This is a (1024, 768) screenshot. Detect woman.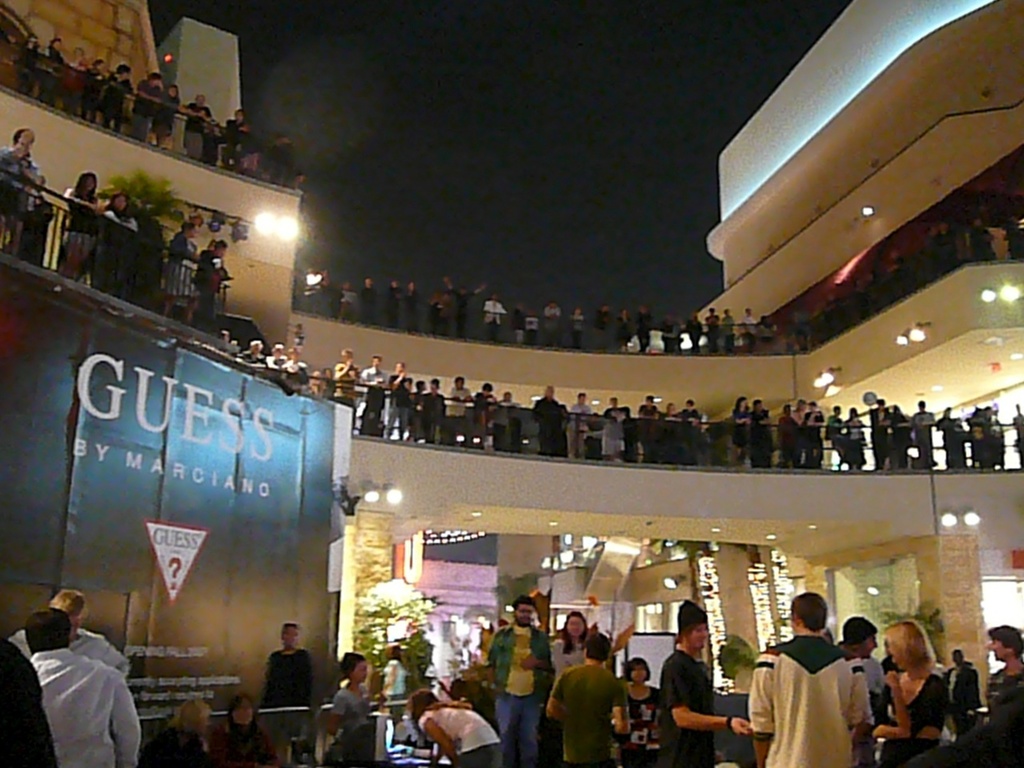
Rect(146, 698, 222, 767).
